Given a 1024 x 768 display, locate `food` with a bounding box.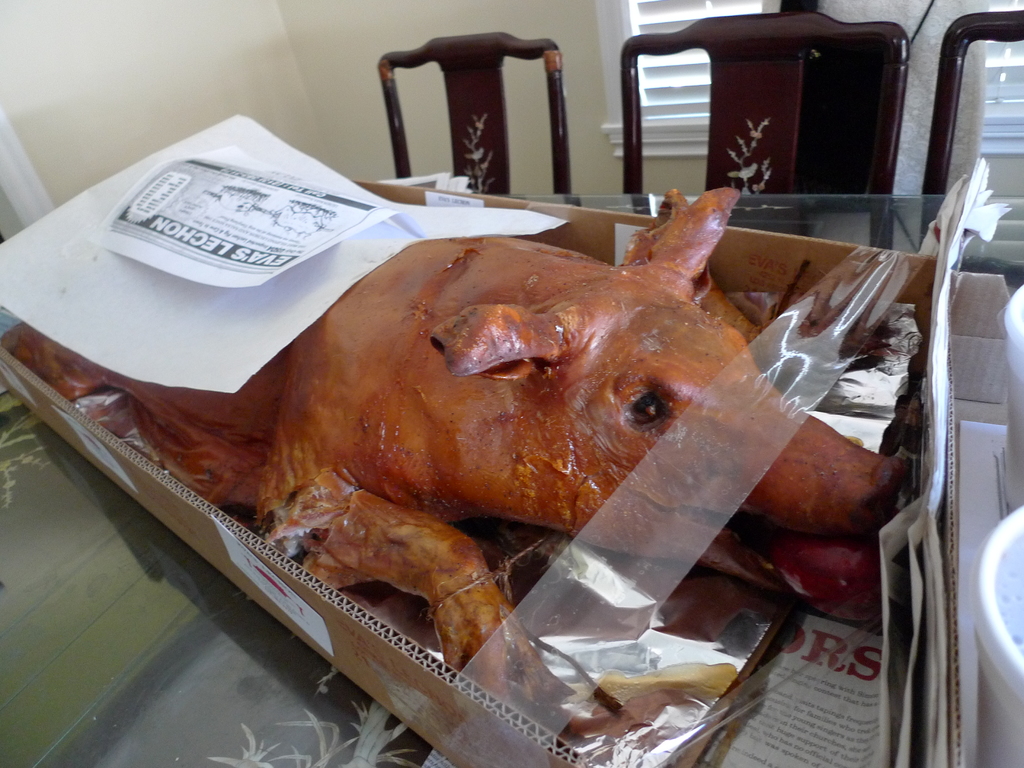
Located: 268:204:328:234.
